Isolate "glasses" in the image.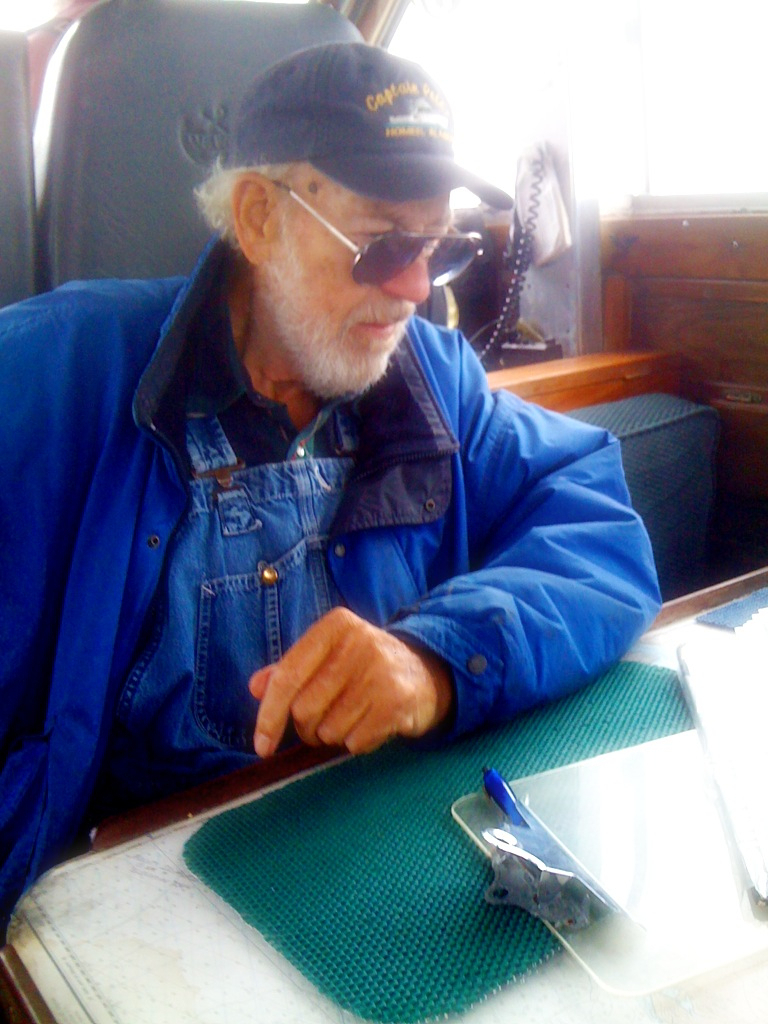
Isolated region: l=243, t=177, r=479, b=266.
